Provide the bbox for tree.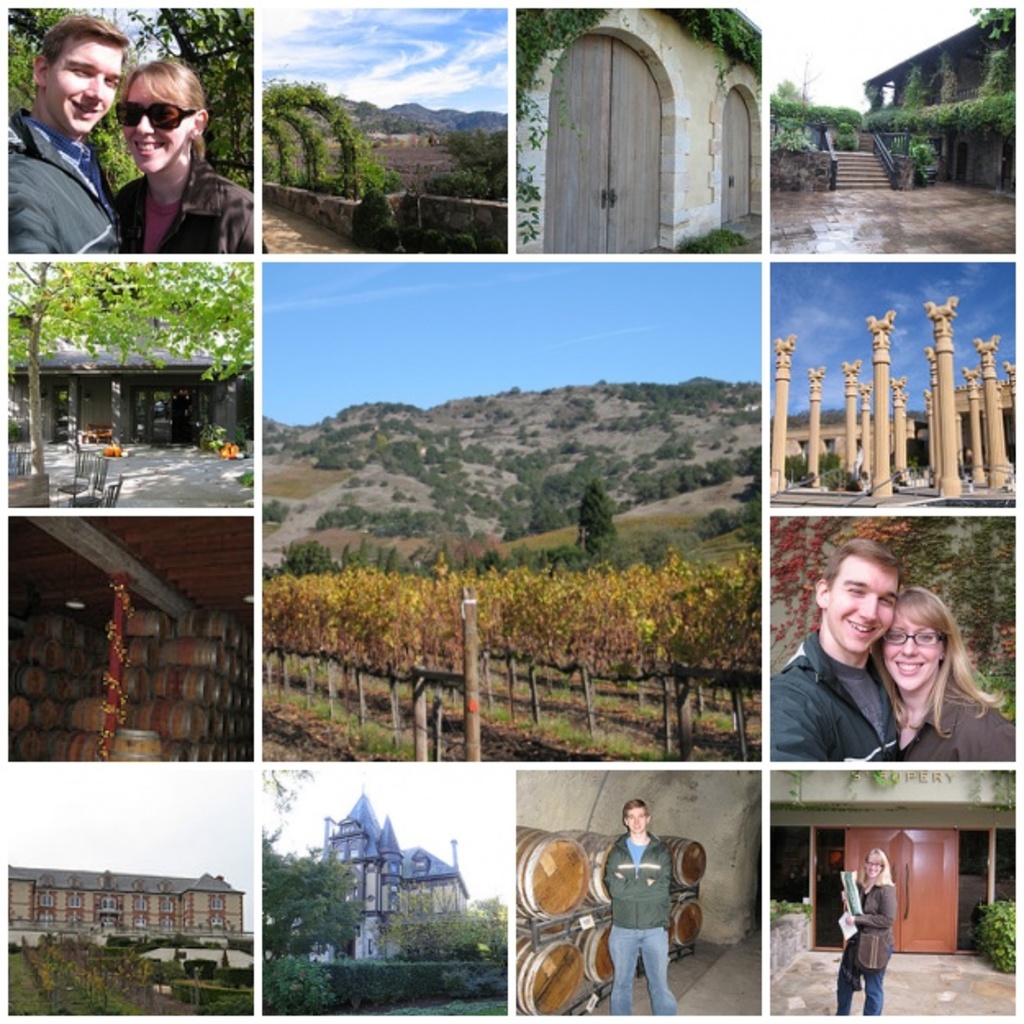
bbox(505, 11, 767, 242).
